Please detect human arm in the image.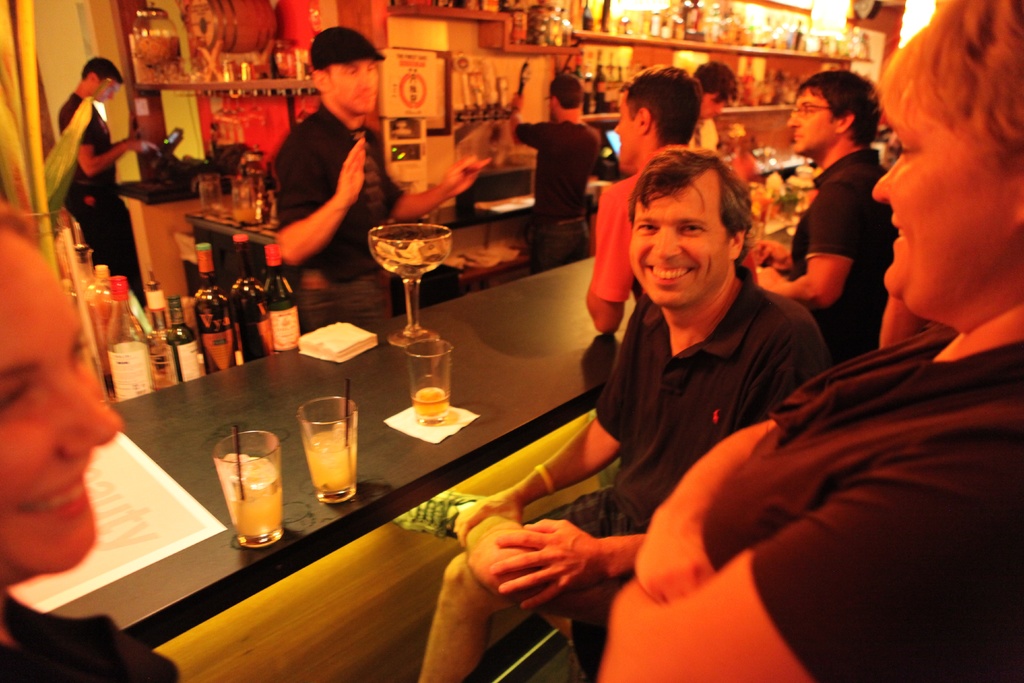
(445, 332, 626, 548).
